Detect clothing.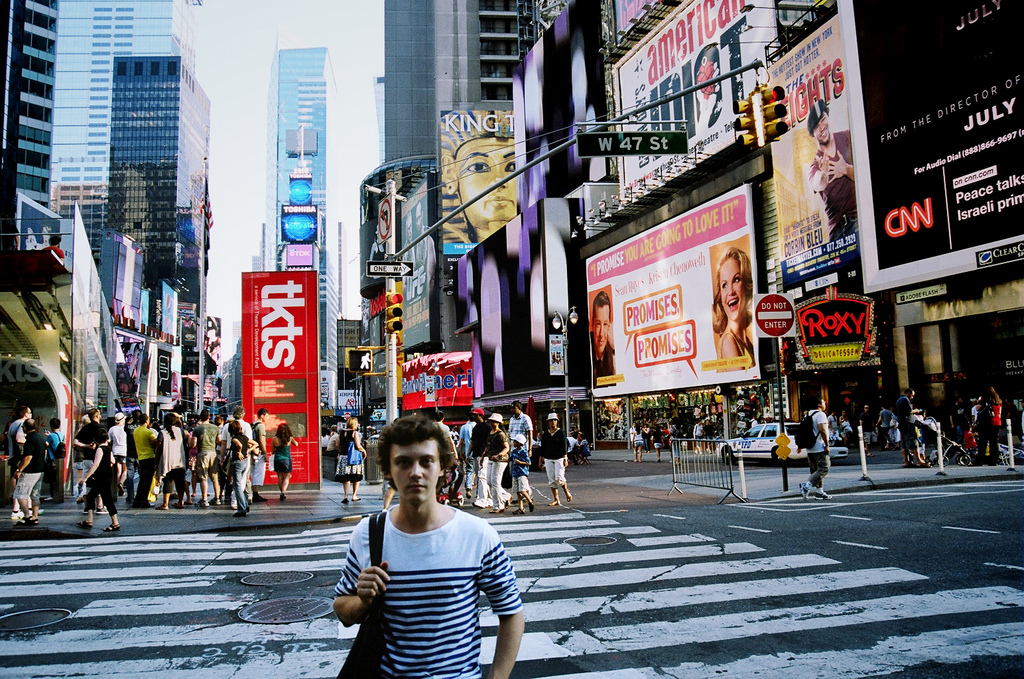
Detected at x1=337, y1=428, x2=366, y2=479.
